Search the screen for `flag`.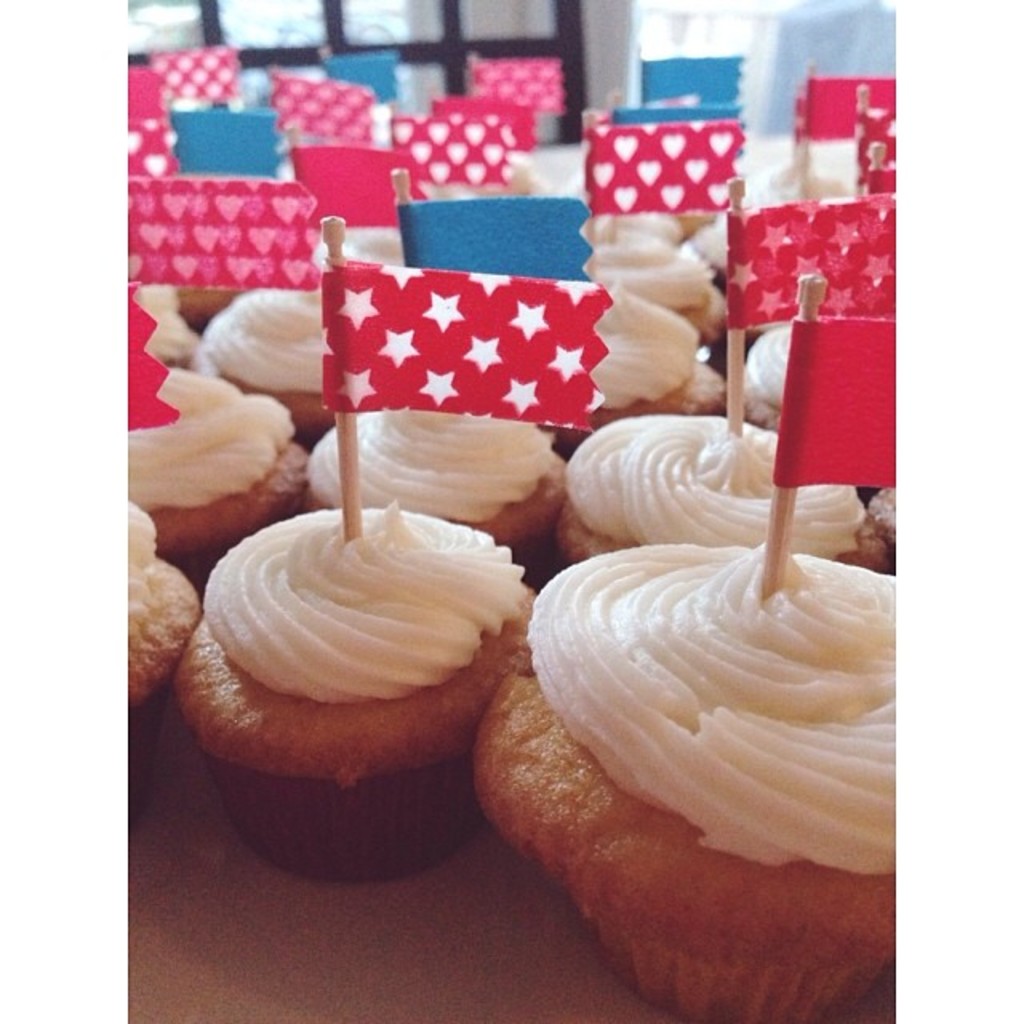
Found at bbox(467, 54, 576, 120).
